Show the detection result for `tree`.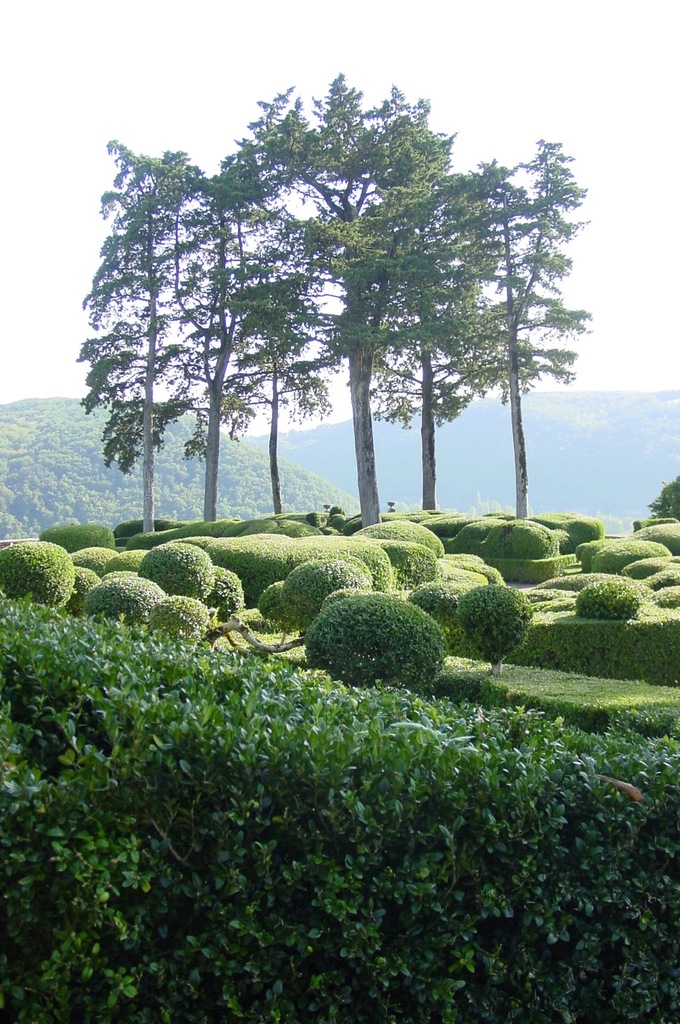
crop(70, 564, 106, 626).
